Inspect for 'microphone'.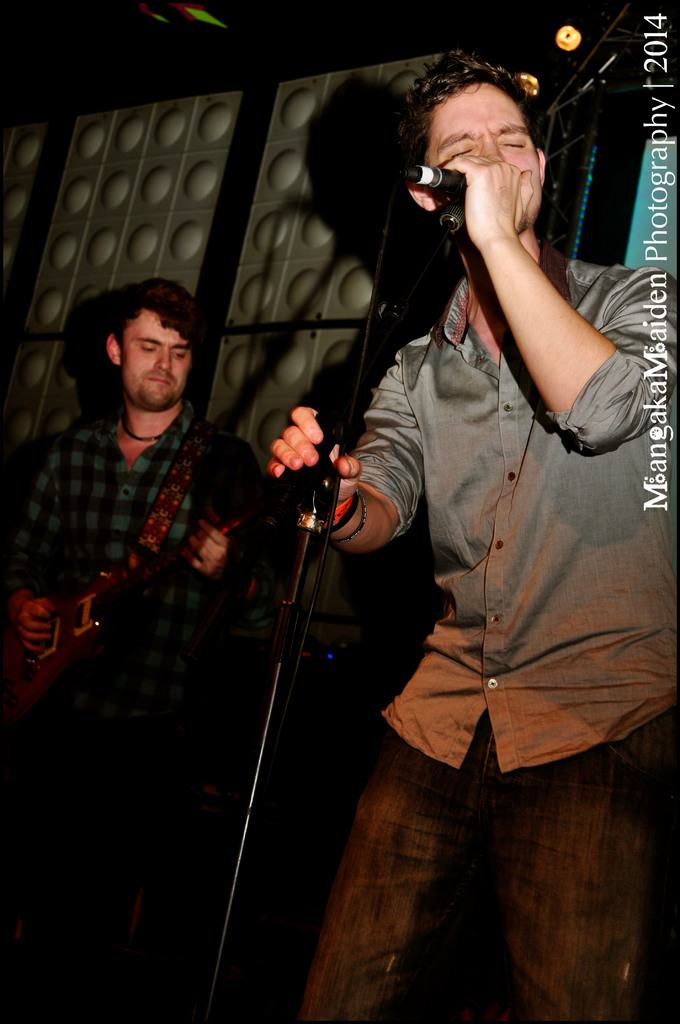
Inspection: [left=395, top=168, right=465, bottom=196].
